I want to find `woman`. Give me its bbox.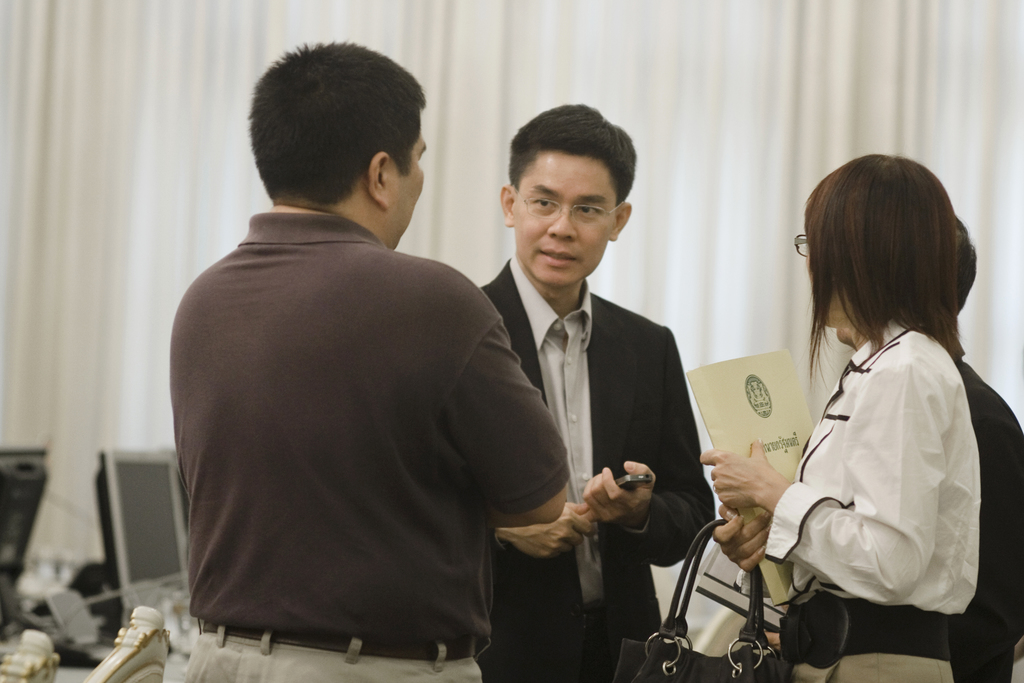
(x1=740, y1=161, x2=997, y2=676).
